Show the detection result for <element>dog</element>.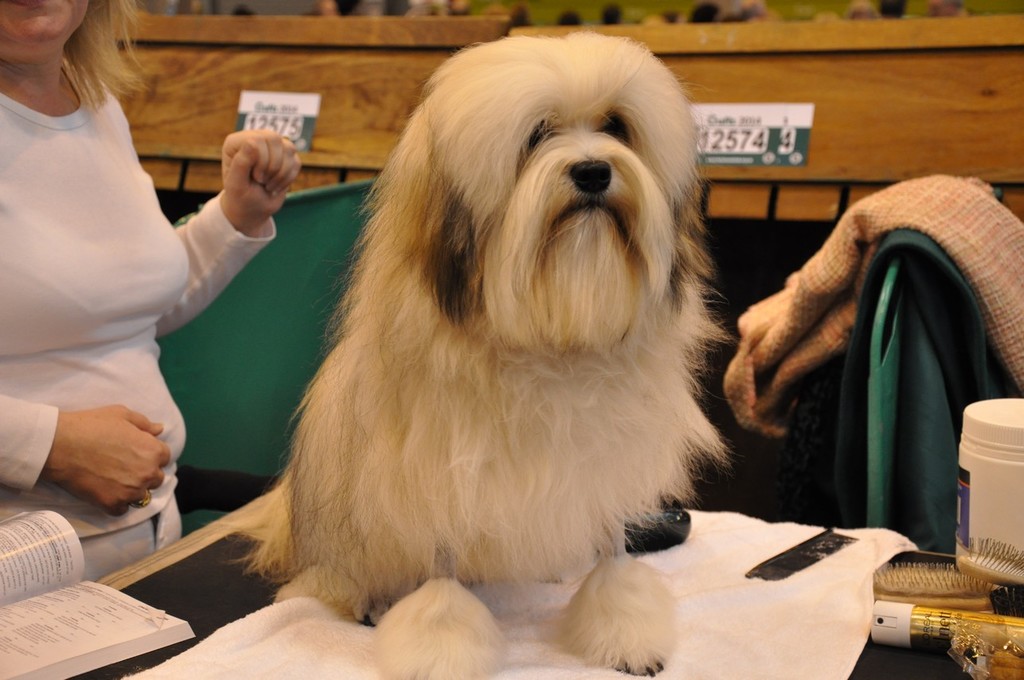
rect(213, 28, 746, 678).
